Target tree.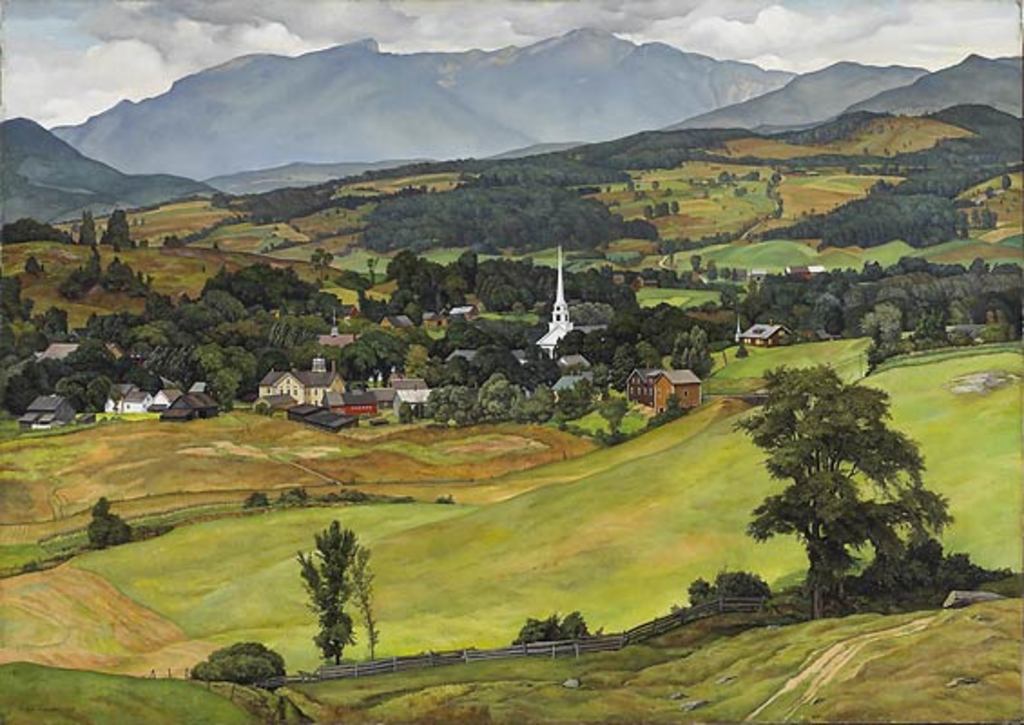
Target region: 76/207/101/254.
